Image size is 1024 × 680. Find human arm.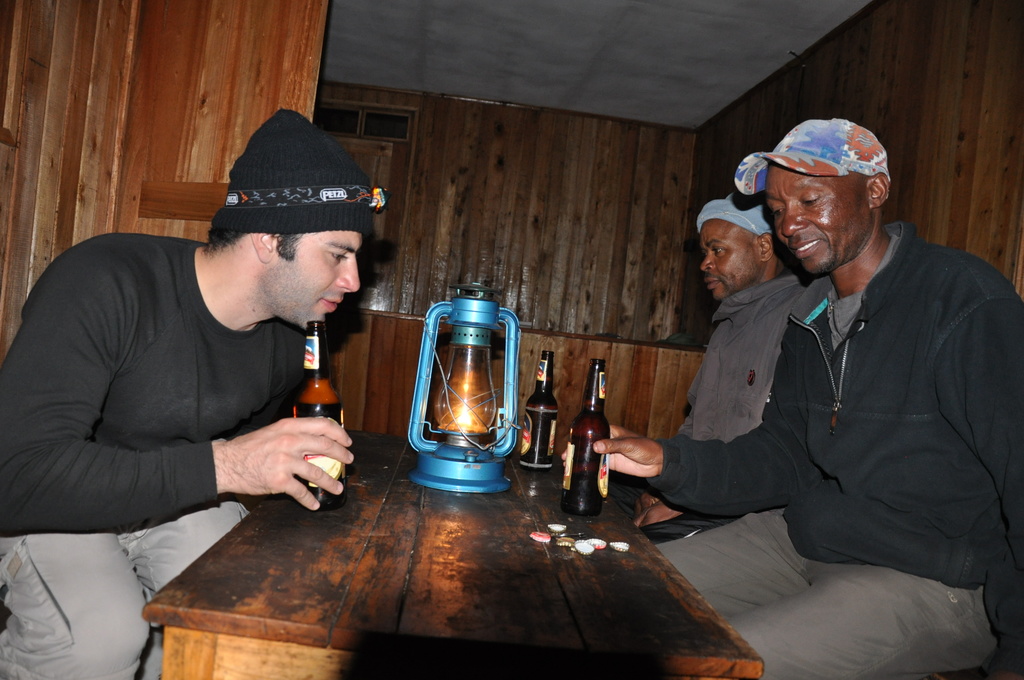
[551,302,838,524].
